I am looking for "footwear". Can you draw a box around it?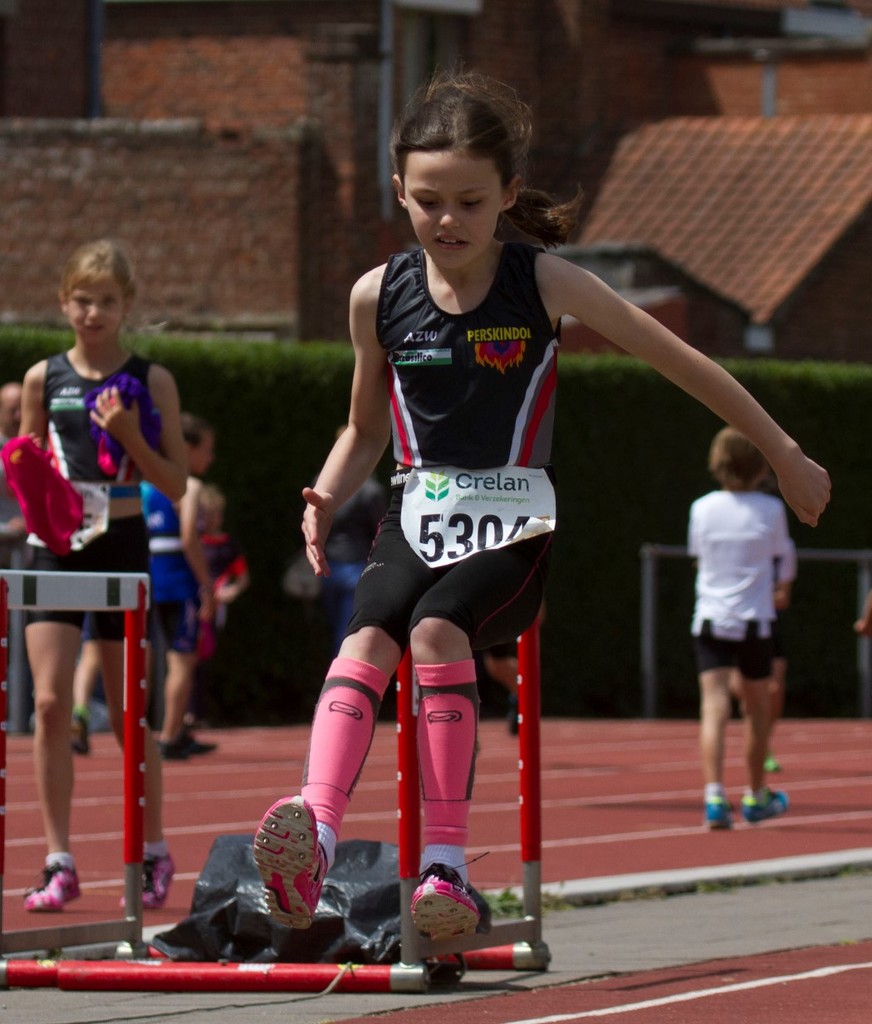
Sure, the bounding box is 703, 793, 732, 839.
